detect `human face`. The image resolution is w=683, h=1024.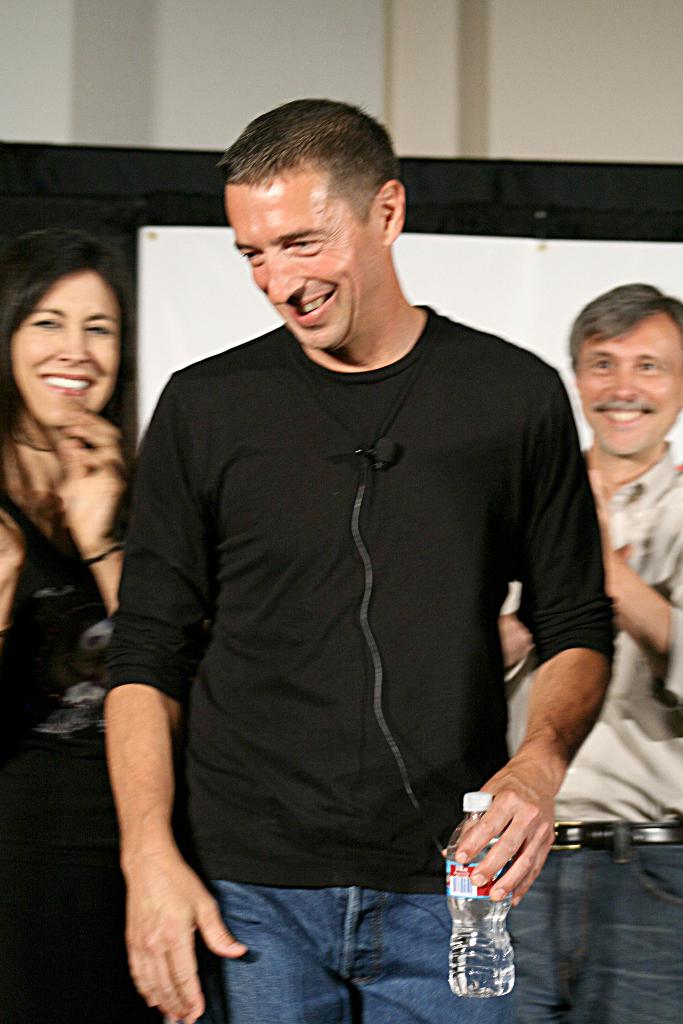
bbox=[13, 266, 126, 433].
